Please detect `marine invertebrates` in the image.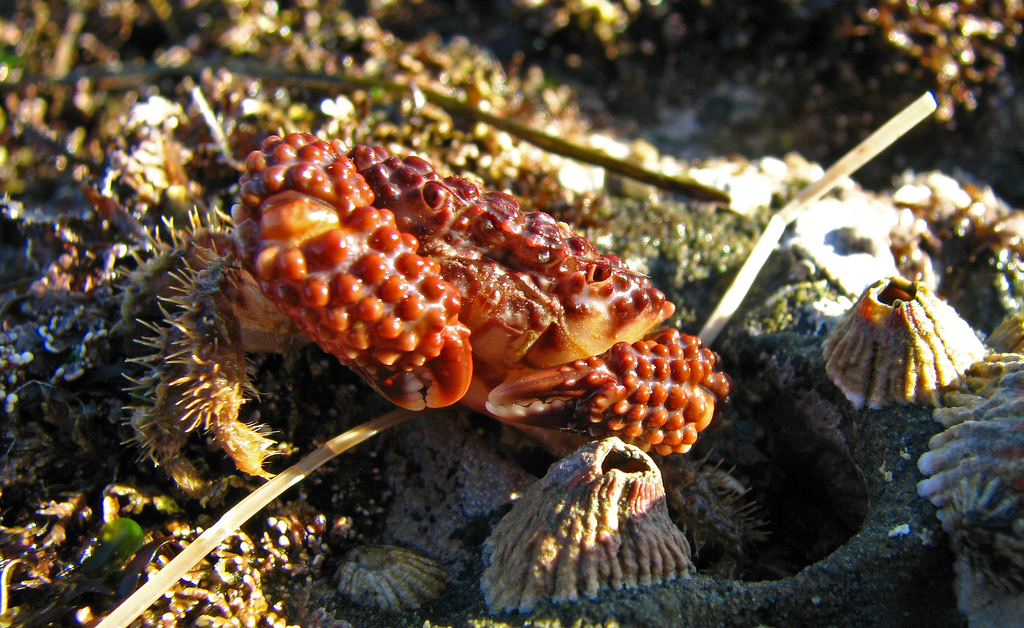
(x1=472, y1=429, x2=703, y2=619).
